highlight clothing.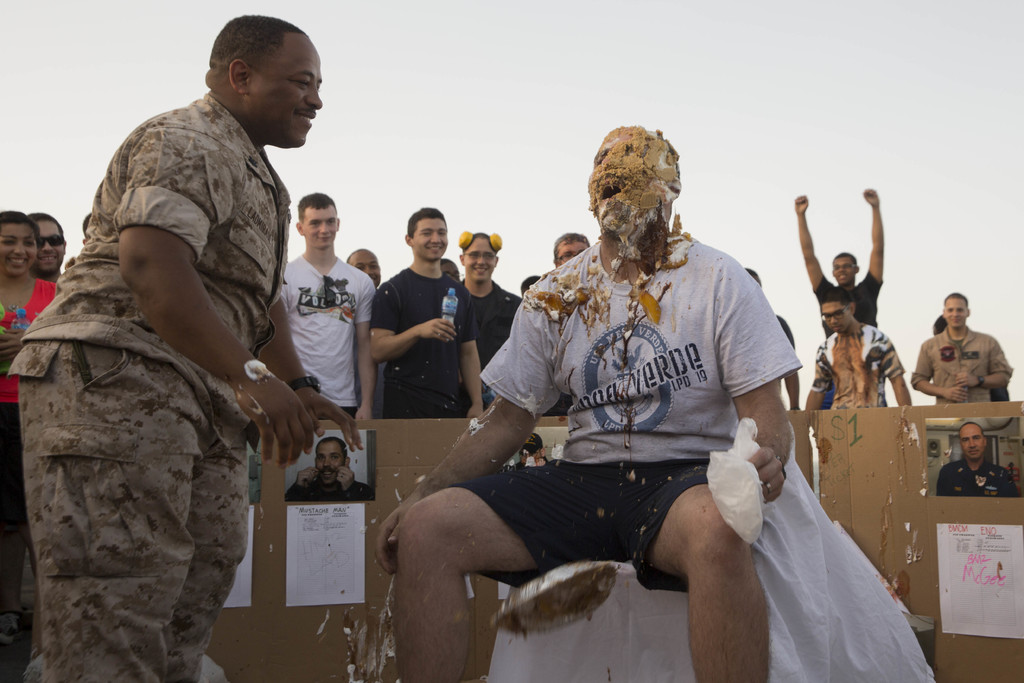
Highlighted region: [374, 266, 476, 417].
